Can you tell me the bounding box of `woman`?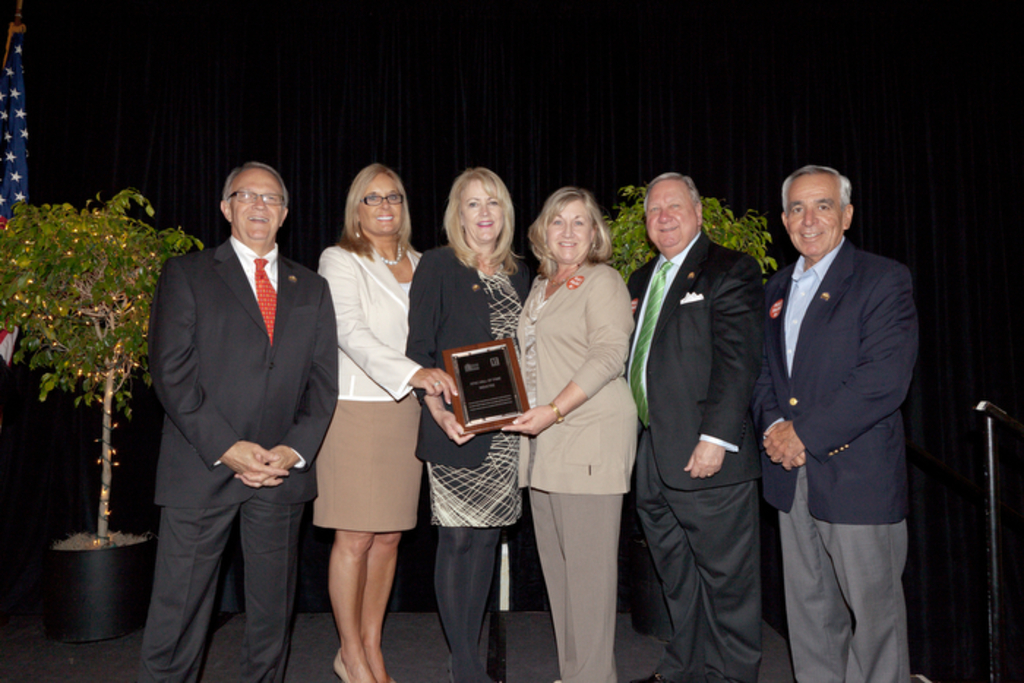
<region>410, 162, 541, 682</region>.
